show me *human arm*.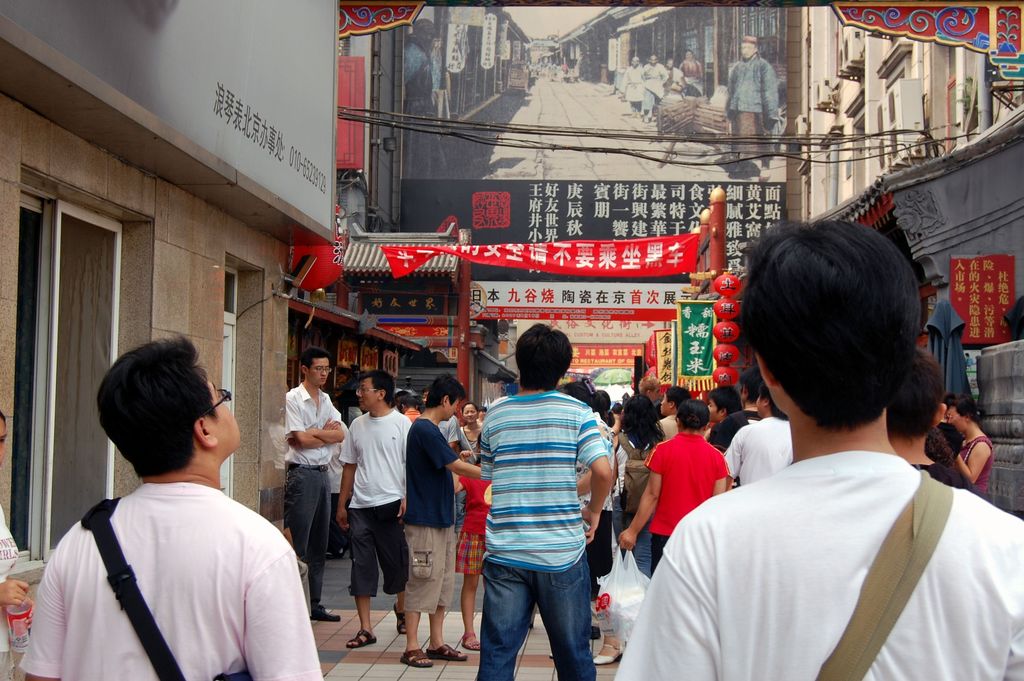
*human arm* is here: crop(300, 396, 357, 450).
